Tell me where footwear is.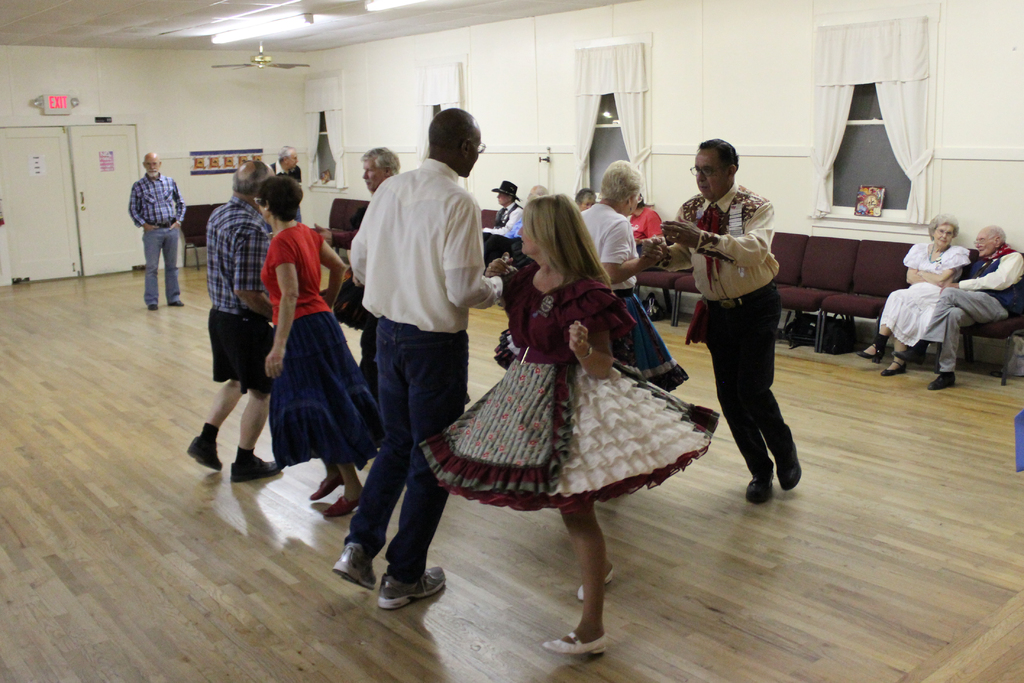
footwear is at box(169, 298, 182, 306).
